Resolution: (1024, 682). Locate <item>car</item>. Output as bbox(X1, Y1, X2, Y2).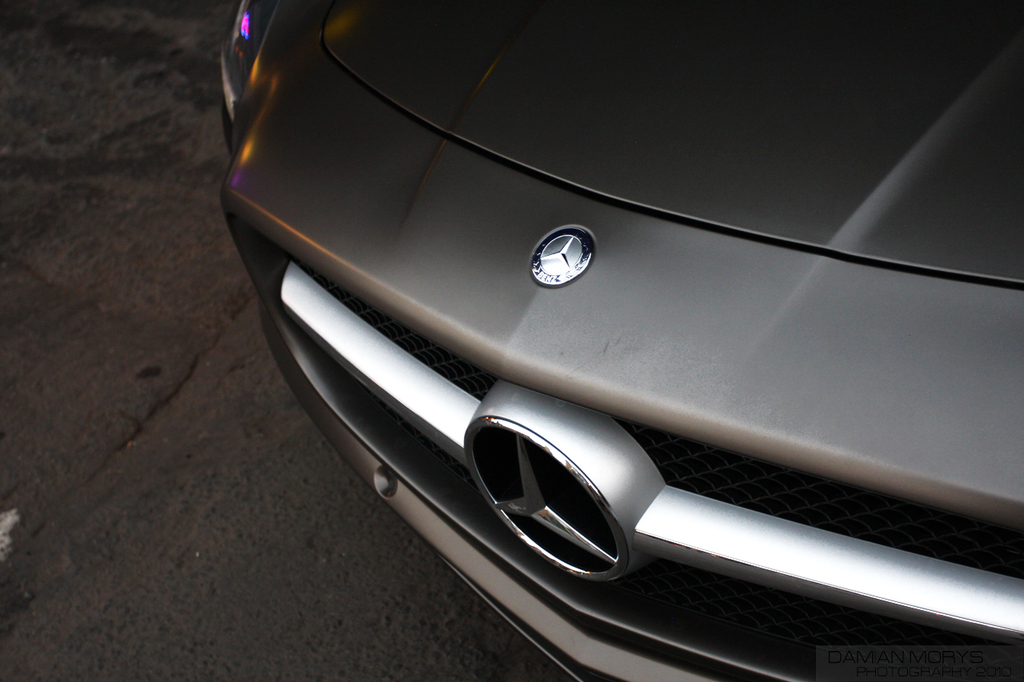
bbox(230, 20, 974, 675).
